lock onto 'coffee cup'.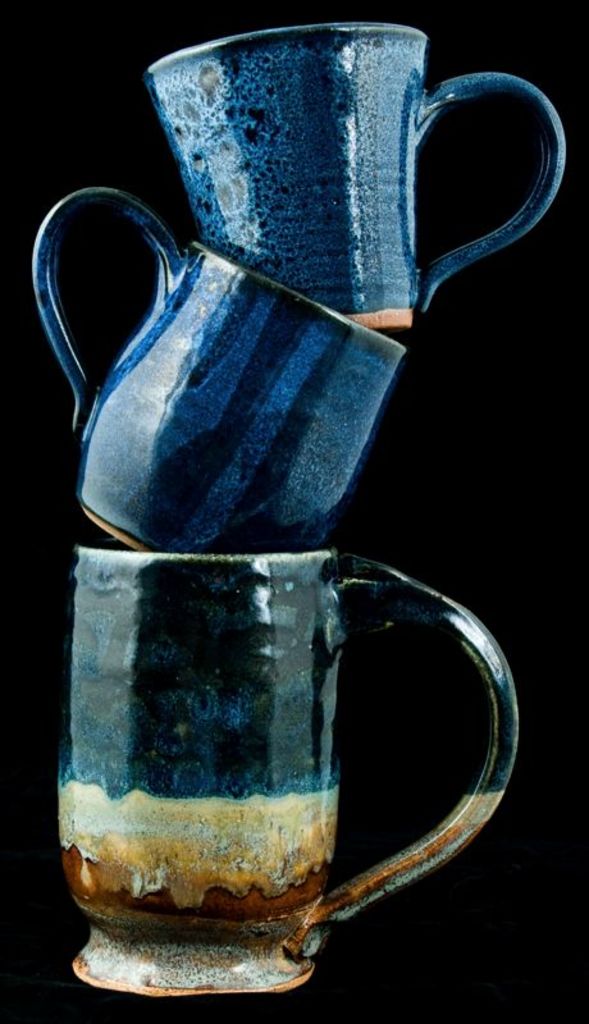
Locked: {"left": 32, "top": 182, "right": 414, "bottom": 549}.
